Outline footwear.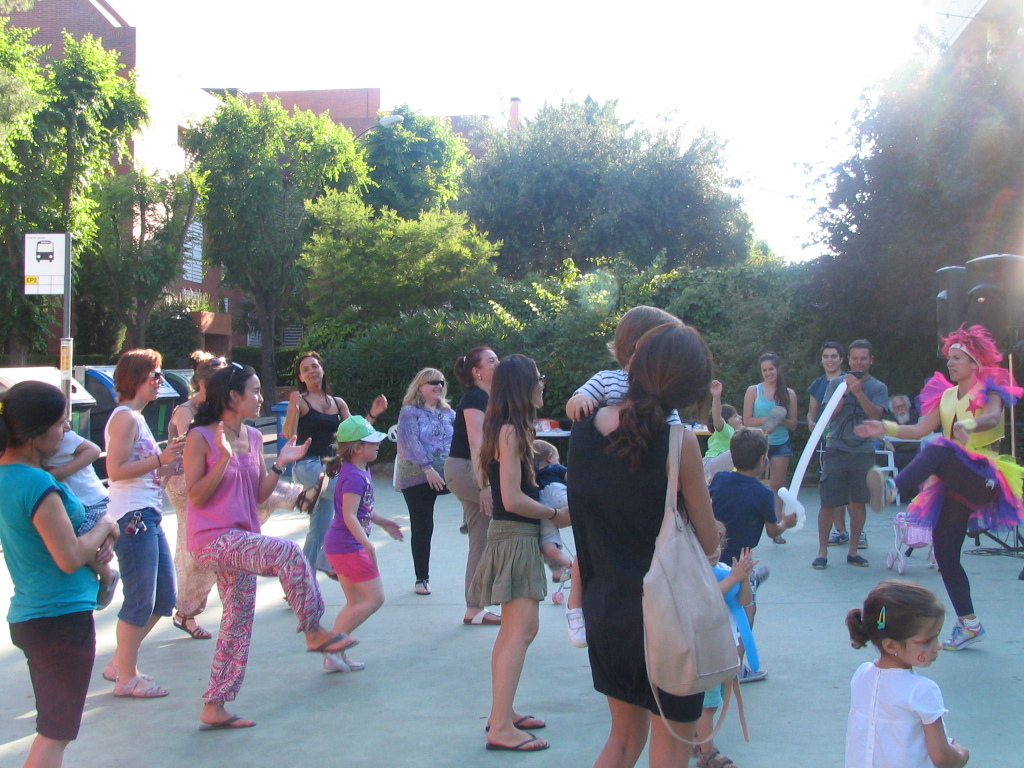
Outline: crop(812, 556, 827, 569).
